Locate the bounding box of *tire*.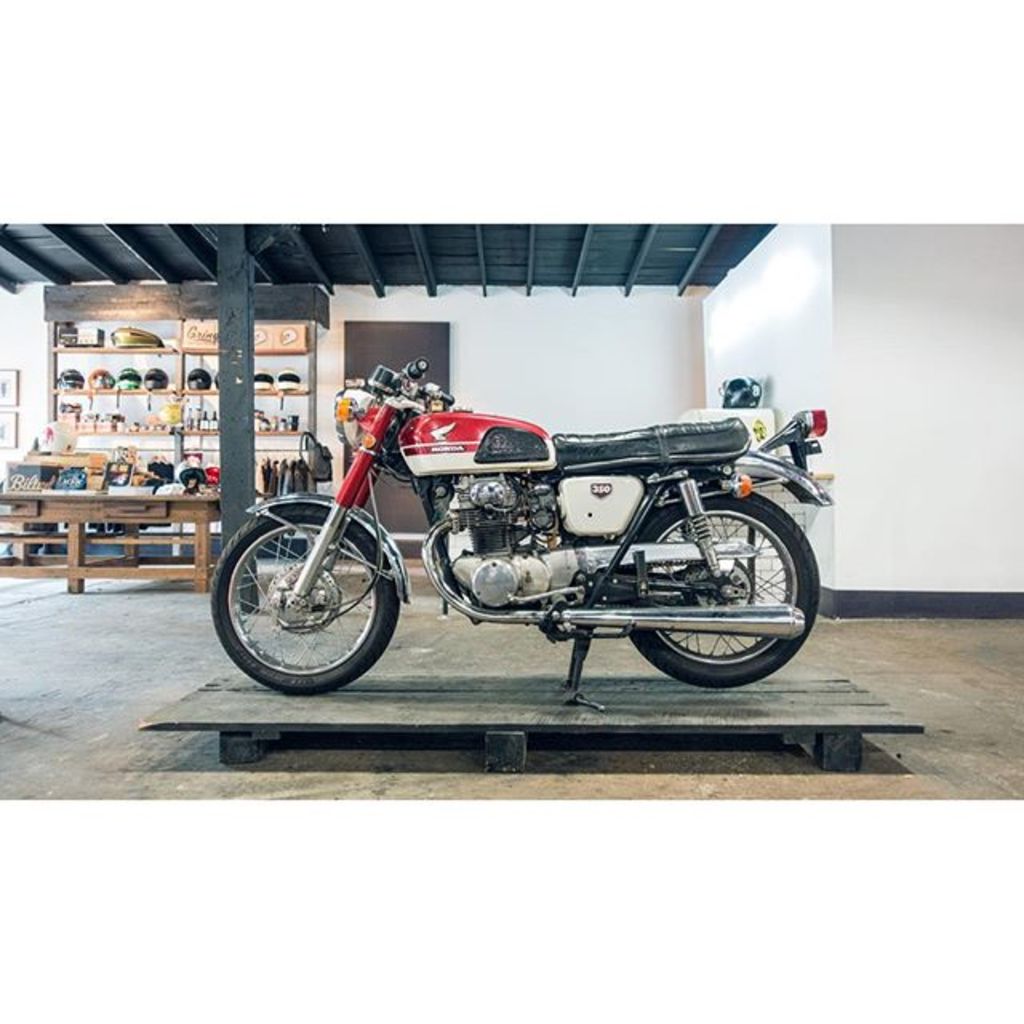
Bounding box: locate(203, 496, 406, 699).
